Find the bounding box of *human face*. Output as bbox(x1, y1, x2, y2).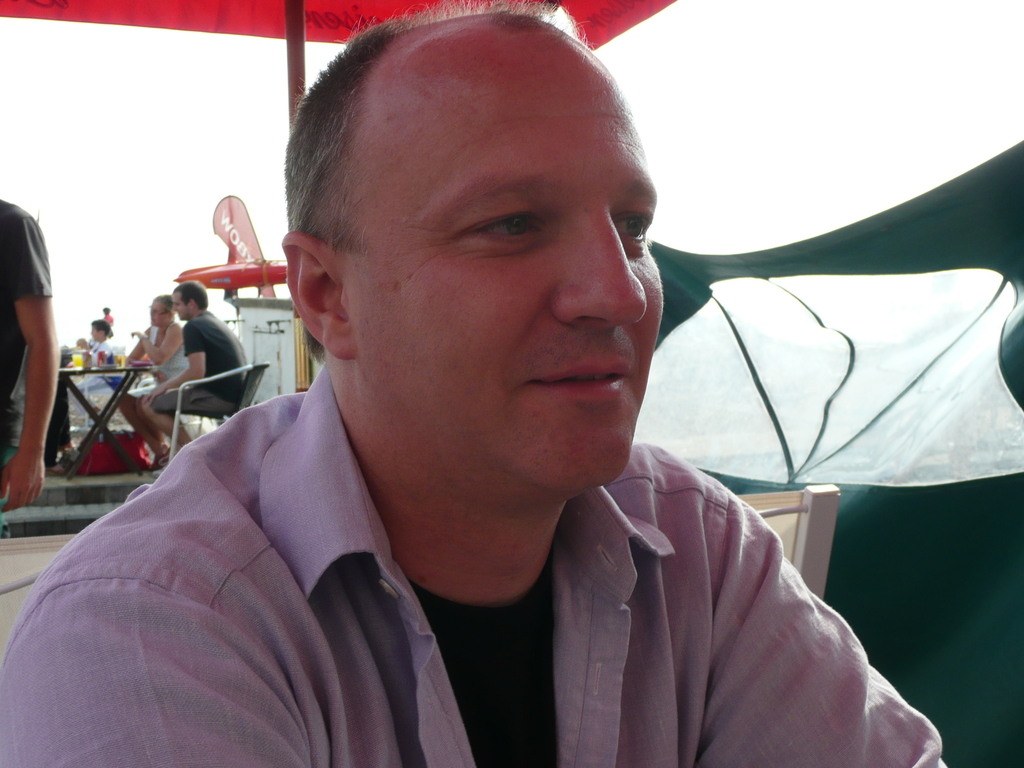
bbox(90, 325, 99, 345).
